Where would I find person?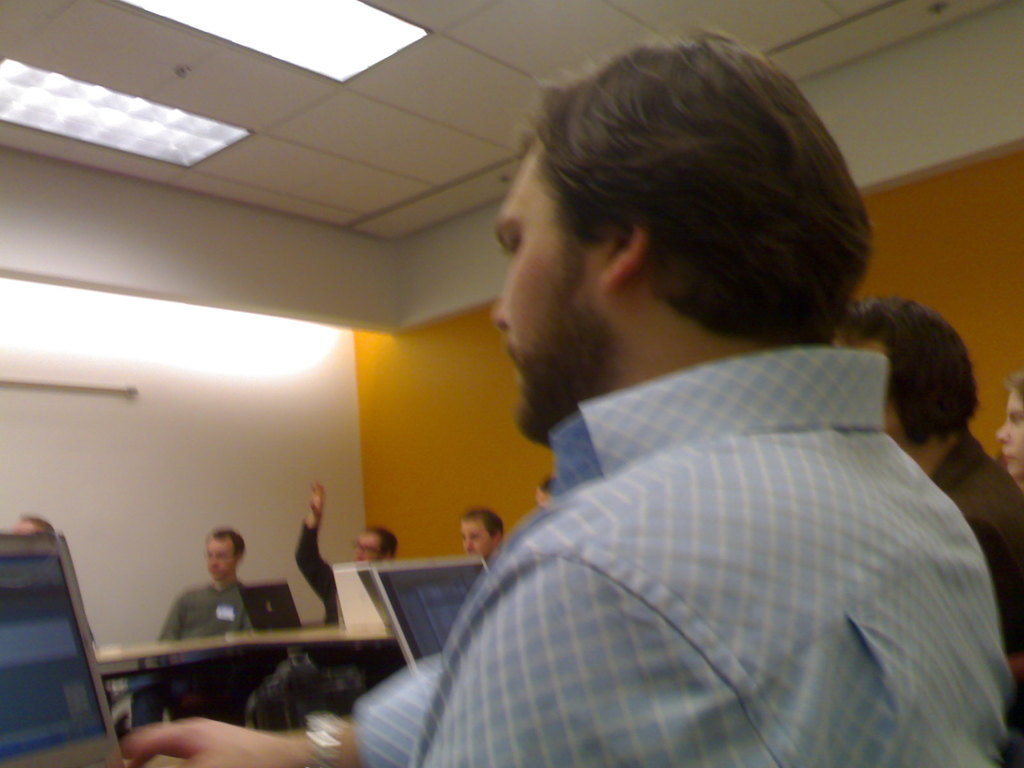
At {"left": 830, "top": 291, "right": 1023, "bottom": 698}.
